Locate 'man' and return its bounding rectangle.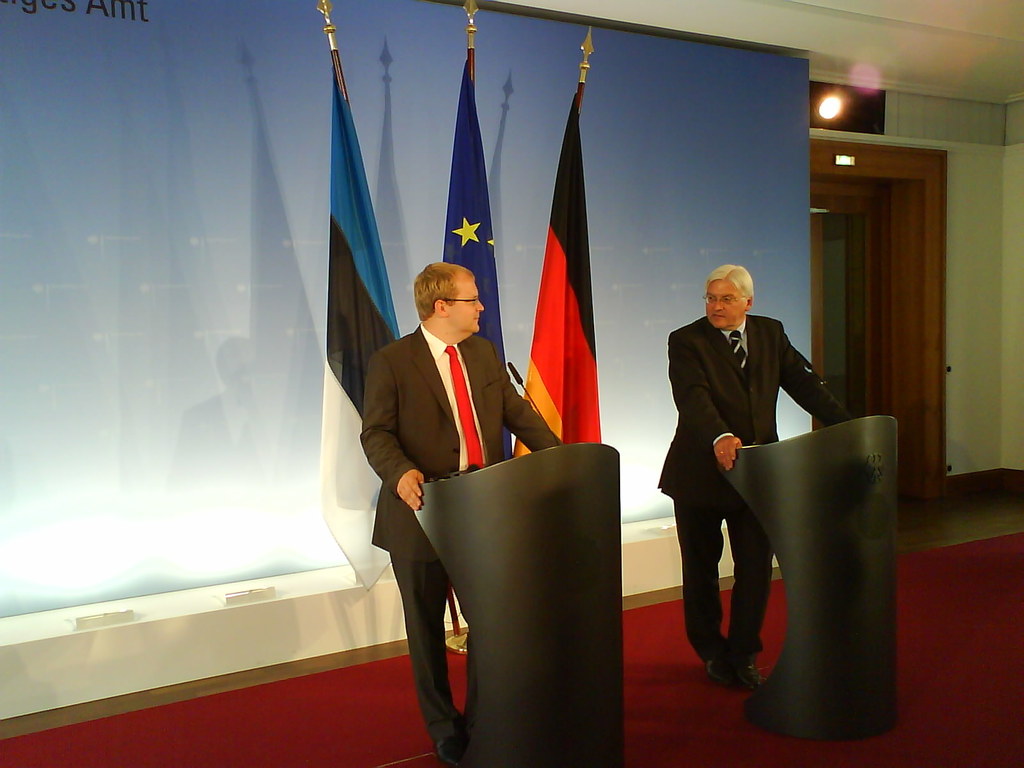
box(349, 257, 579, 767).
